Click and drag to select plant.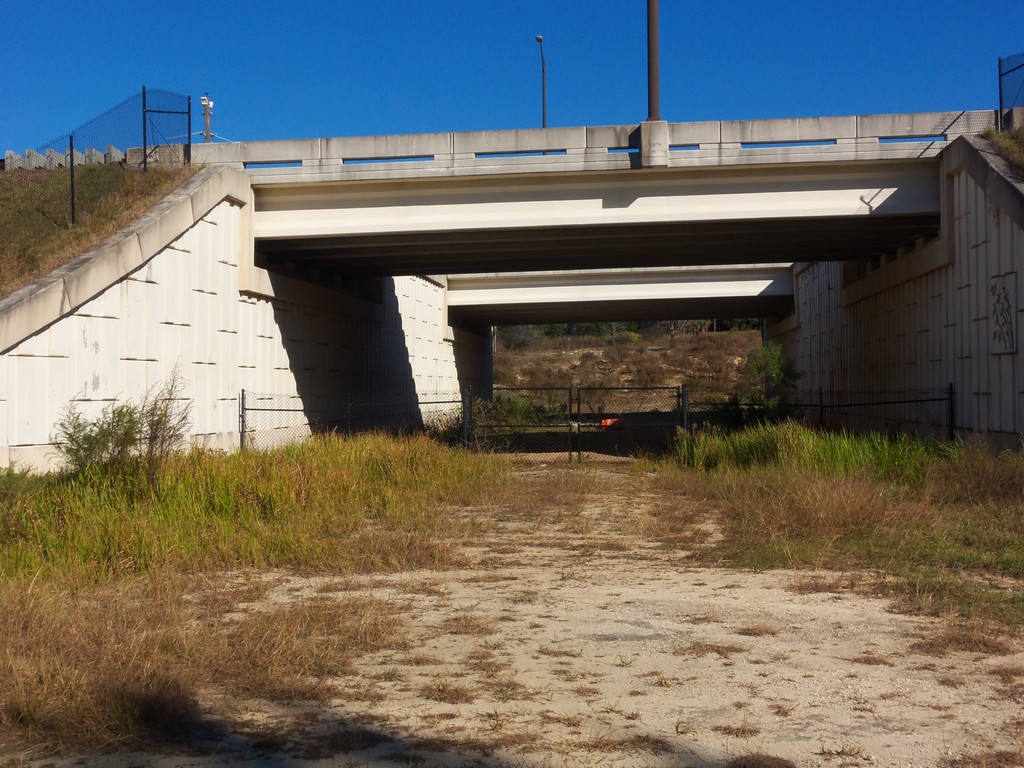
Selection: {"left": 817, "top": 742, "right": 854, "bottom": 756}.
